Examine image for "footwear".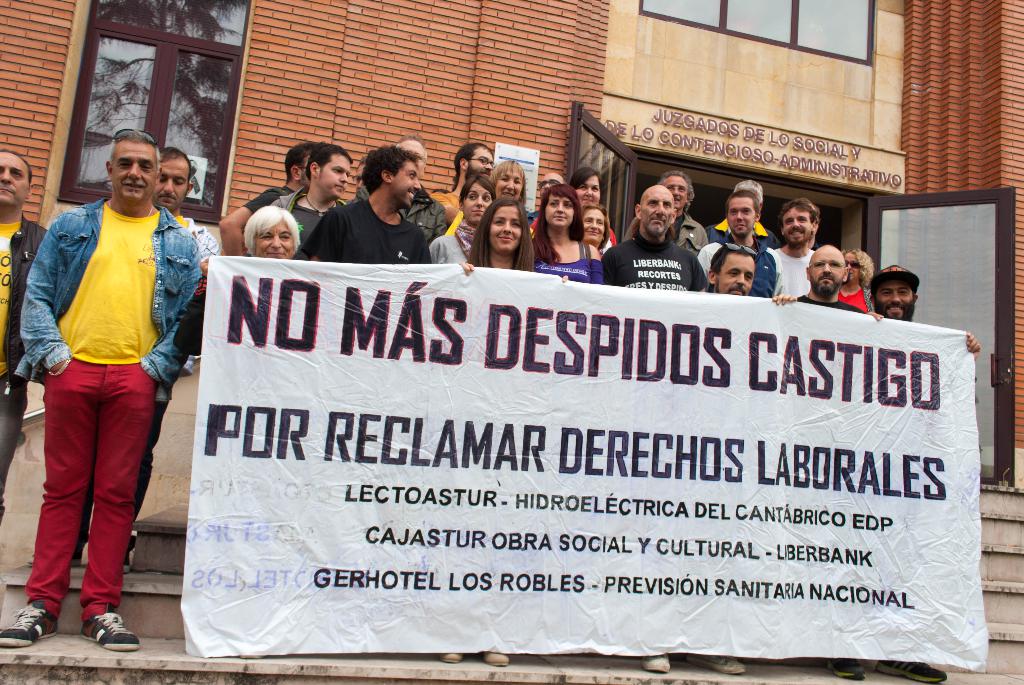
Examination result: [x1=483, y1=653, x2=509, y2=667].
